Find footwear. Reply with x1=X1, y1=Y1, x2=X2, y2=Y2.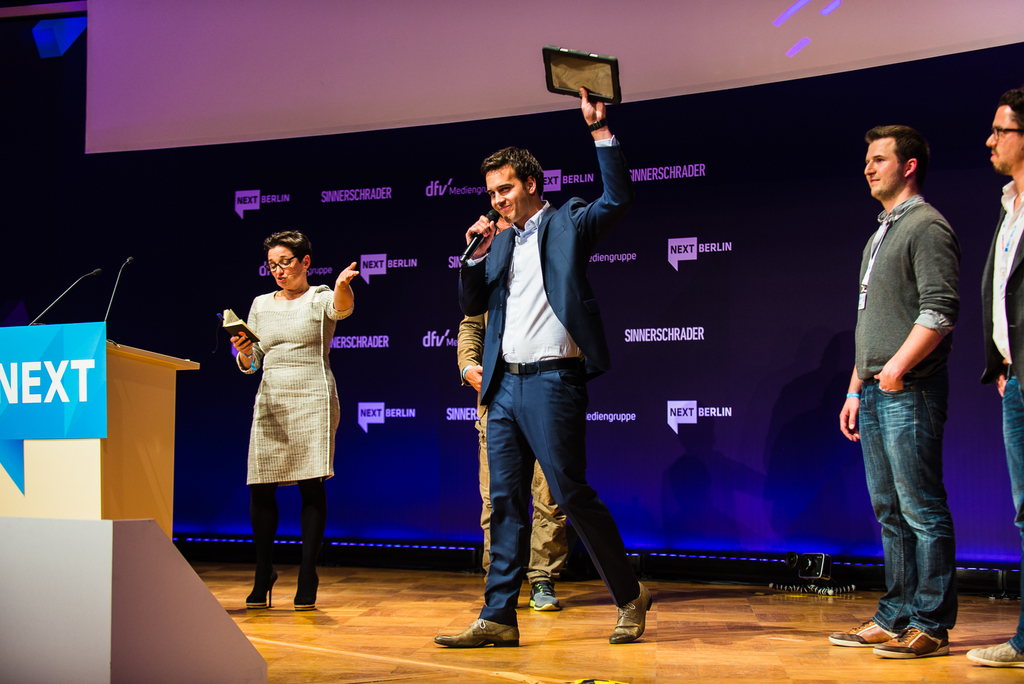
x1=527, y1=581, x2=563, y2=611.
